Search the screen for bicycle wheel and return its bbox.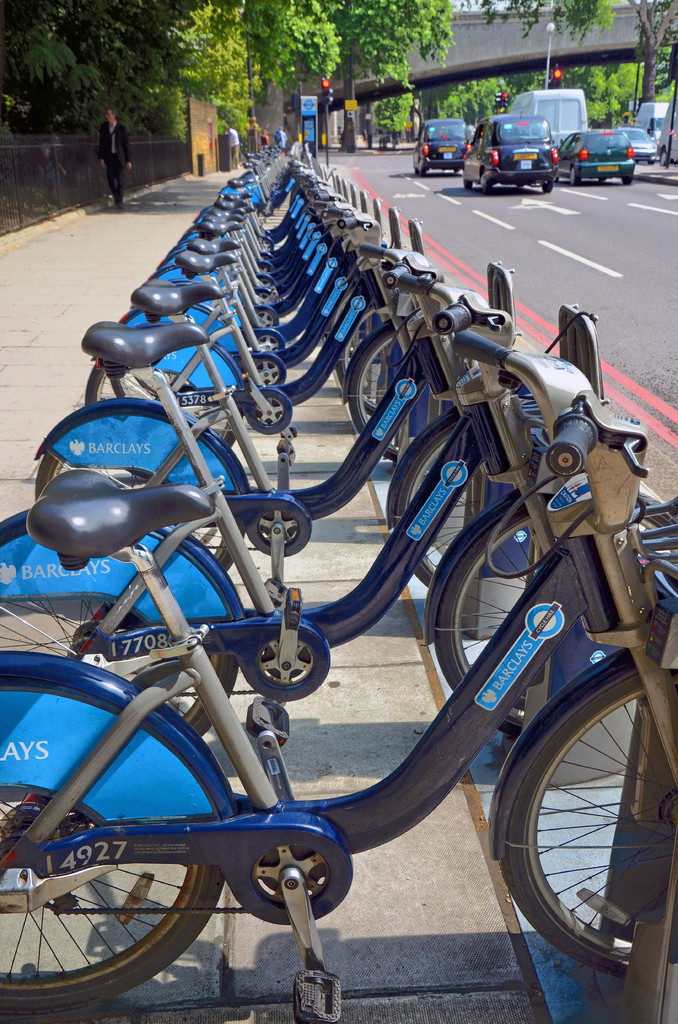
Found: [x1=83, y1=363, x2=231, y2=445].
